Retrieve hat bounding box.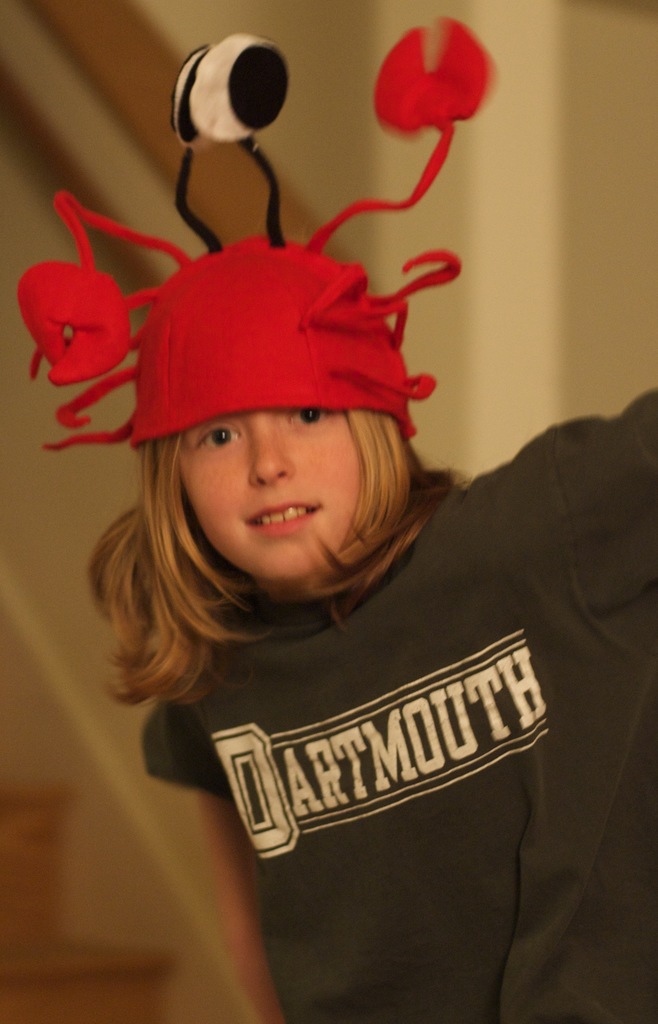
Bounding box: detection(12, 12, 494, 438).
